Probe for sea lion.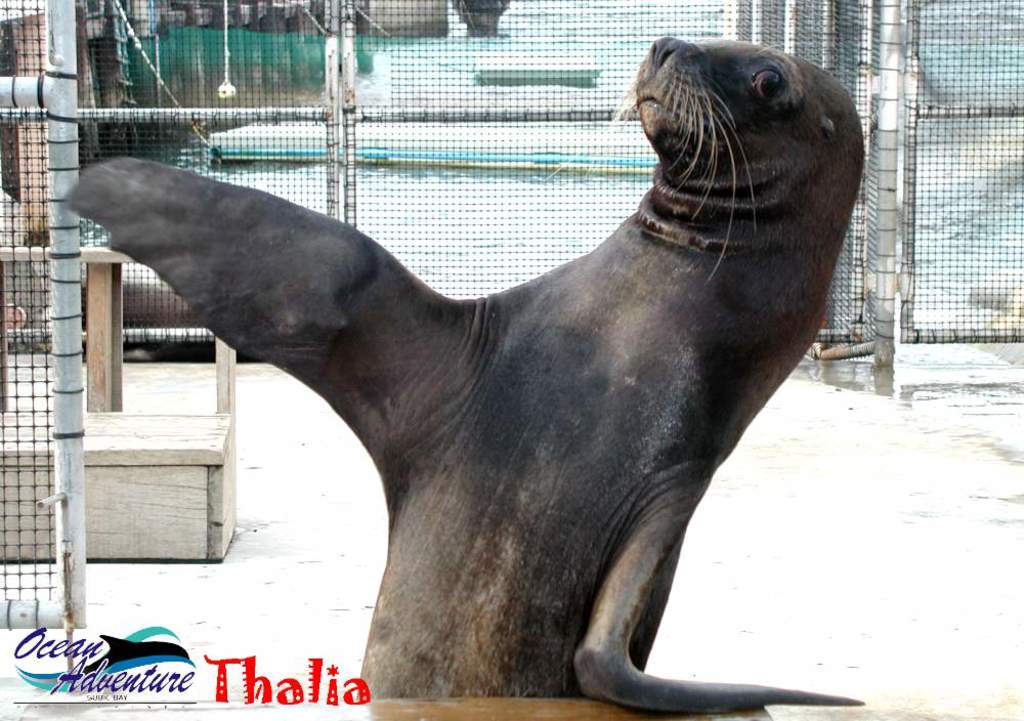
Probe result: (56, 33, 862, 708).
